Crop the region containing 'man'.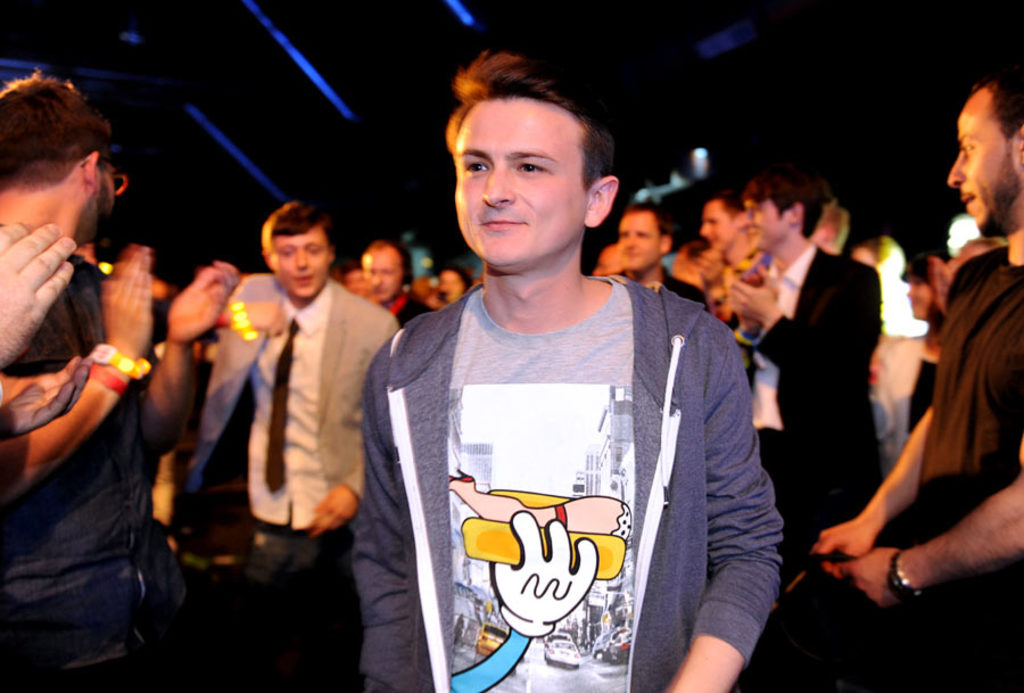
Crop region: bbox=[344, 47, 779, 692].
